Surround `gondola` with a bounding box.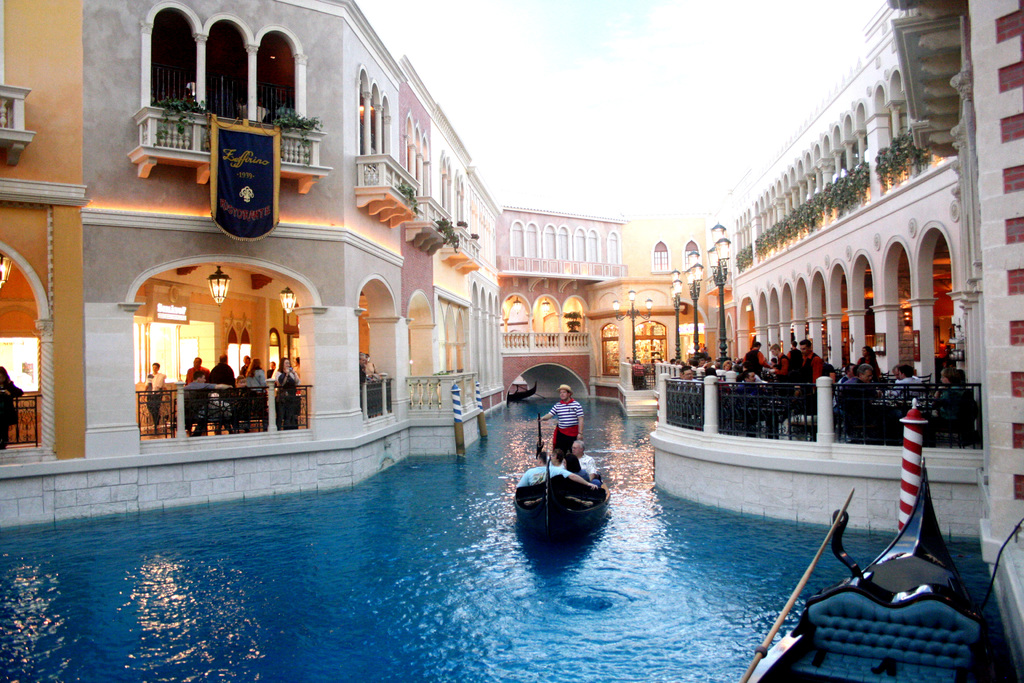
(515, 416, 614, 534).
